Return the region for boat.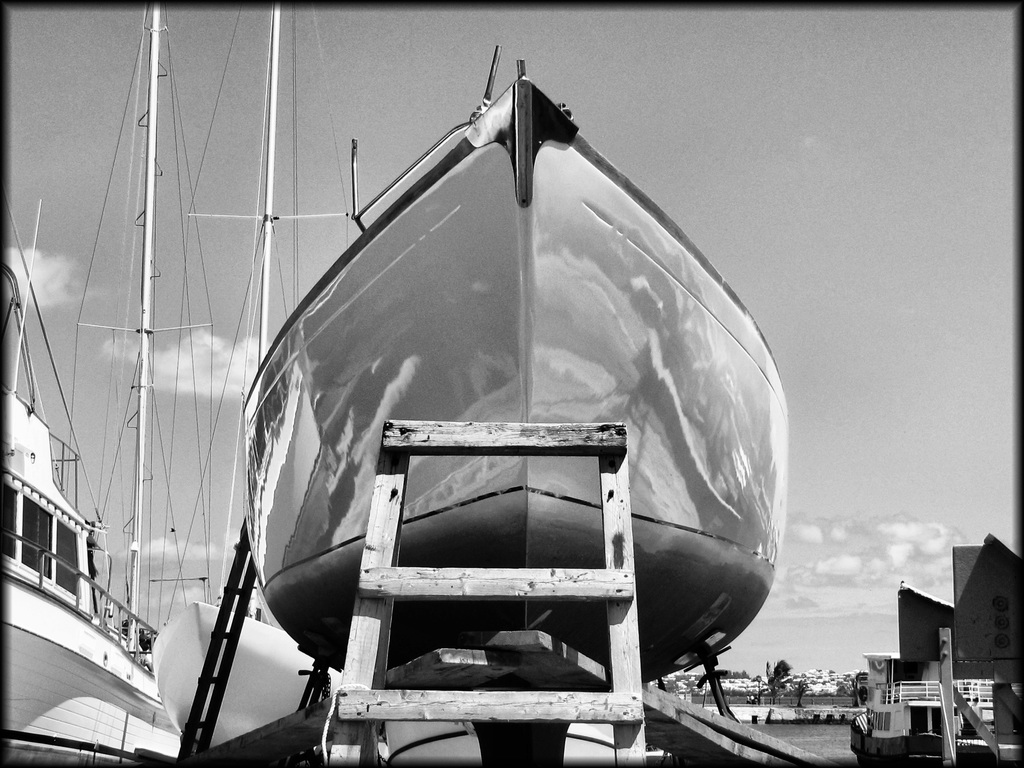
select_region(243, 33, 790, 685).
